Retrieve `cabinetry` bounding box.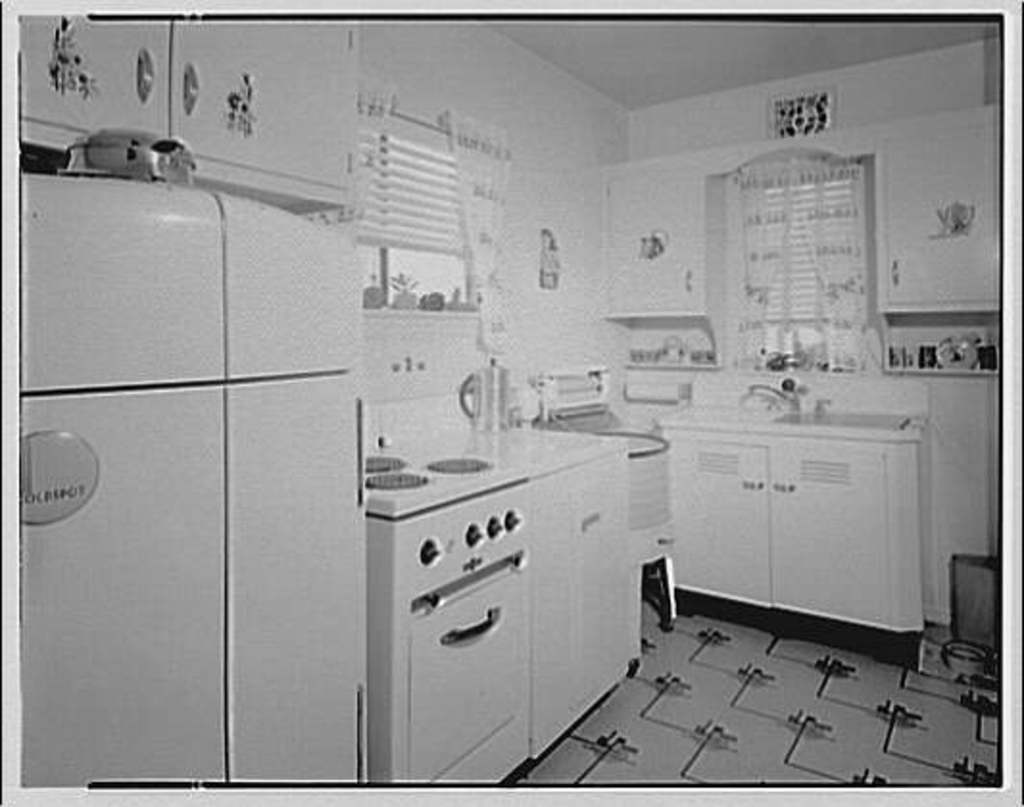
Bounding box: [396, 486, 534, 795].
